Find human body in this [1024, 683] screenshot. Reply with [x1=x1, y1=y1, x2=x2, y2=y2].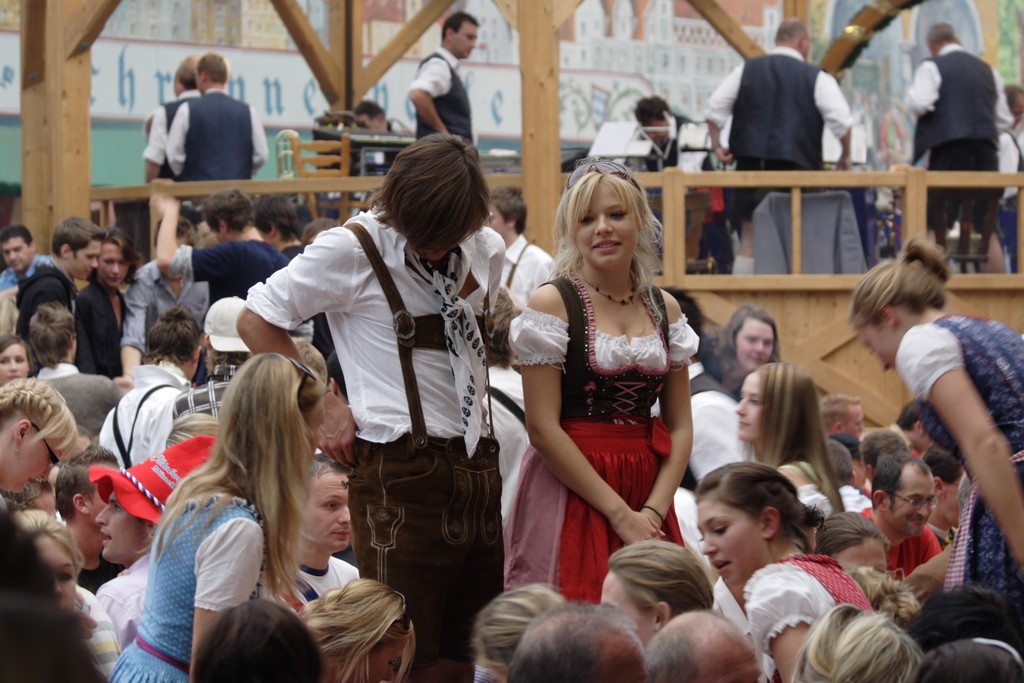
[x1=291, y1=575, x2=423, y2=679].
